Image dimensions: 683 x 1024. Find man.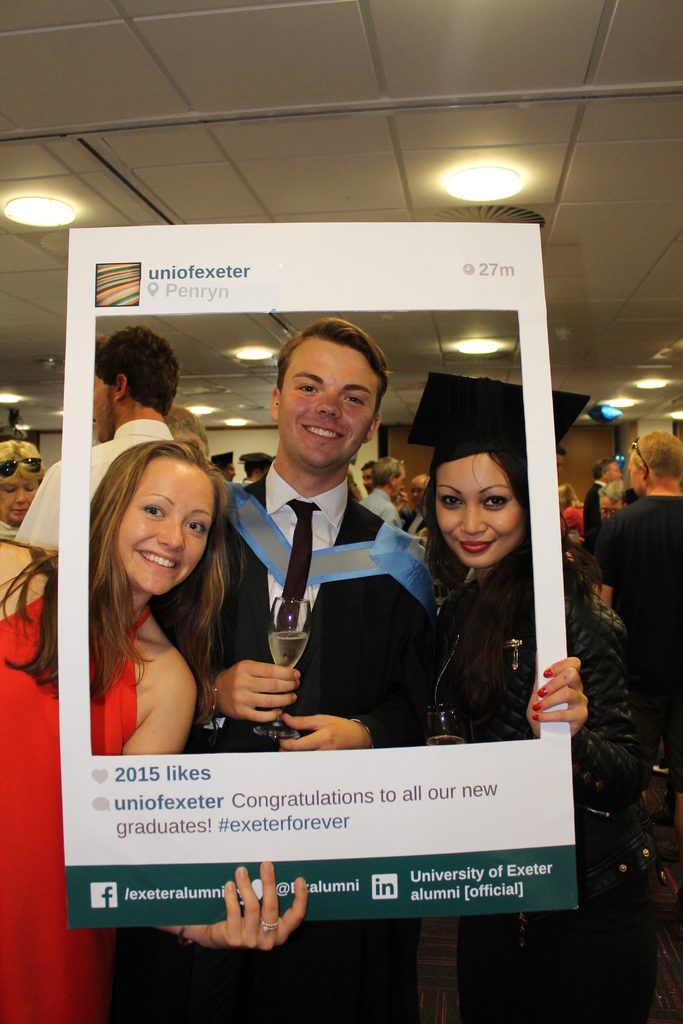
(363,449,408,526).
